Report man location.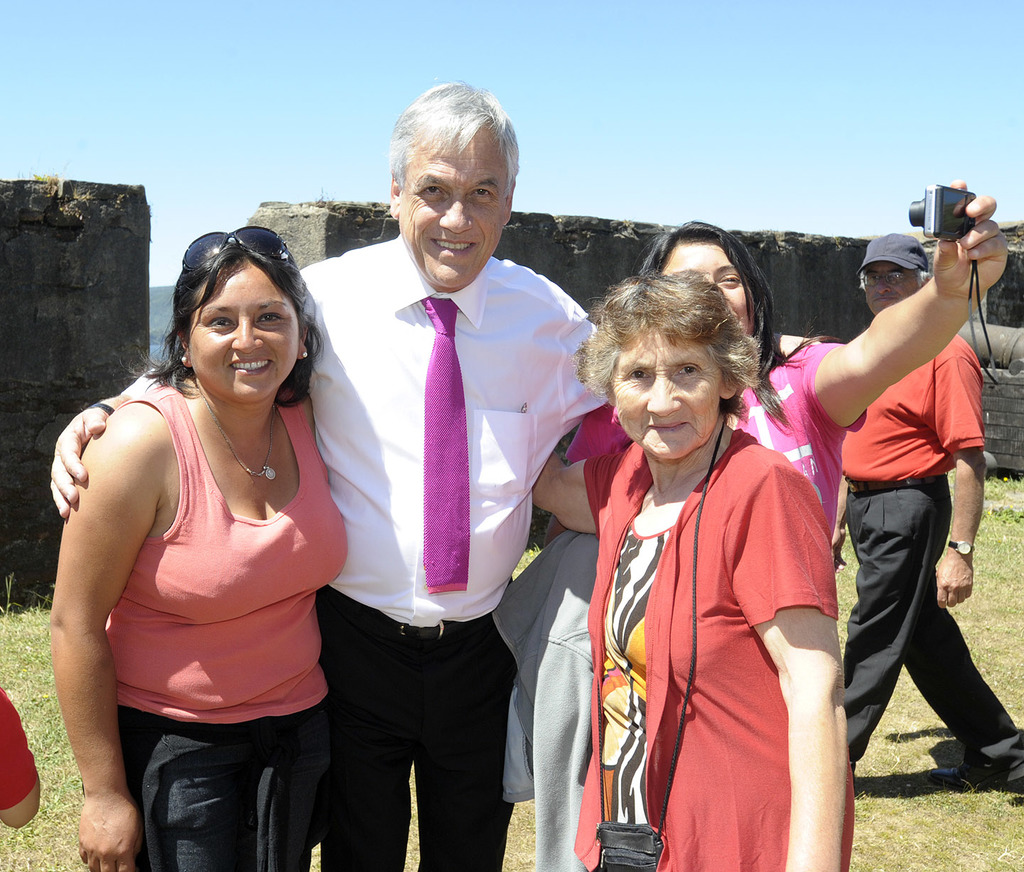
Report: box(789, 187, 1006, 795).
